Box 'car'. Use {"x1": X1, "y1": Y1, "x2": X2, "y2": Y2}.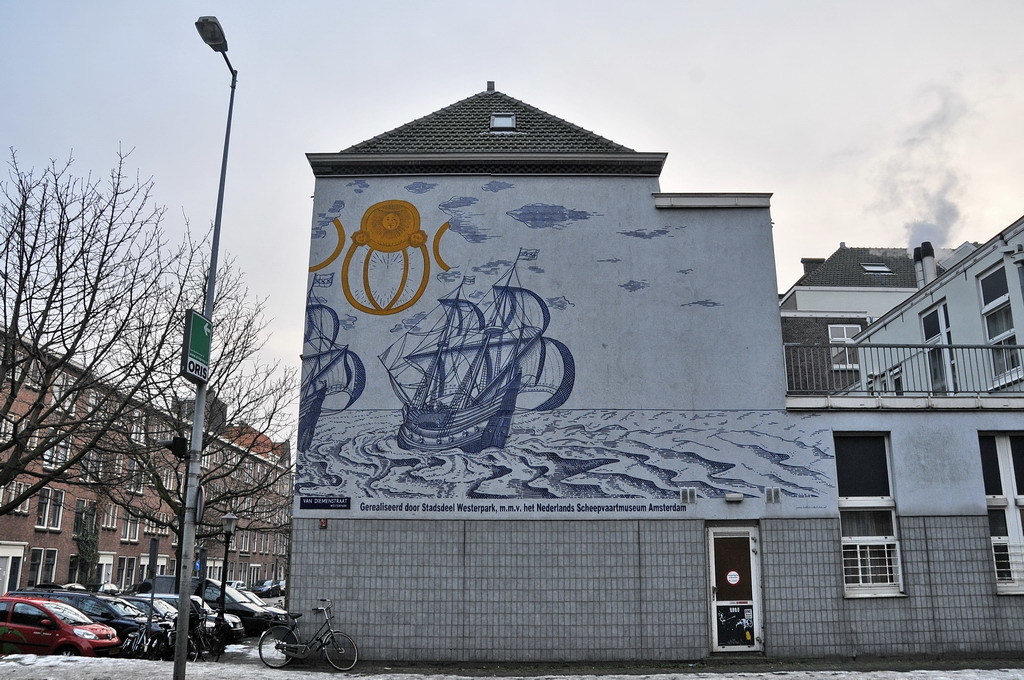
{"x1": 154, "y1": 572, "x2": 271, "y2": 632}.
